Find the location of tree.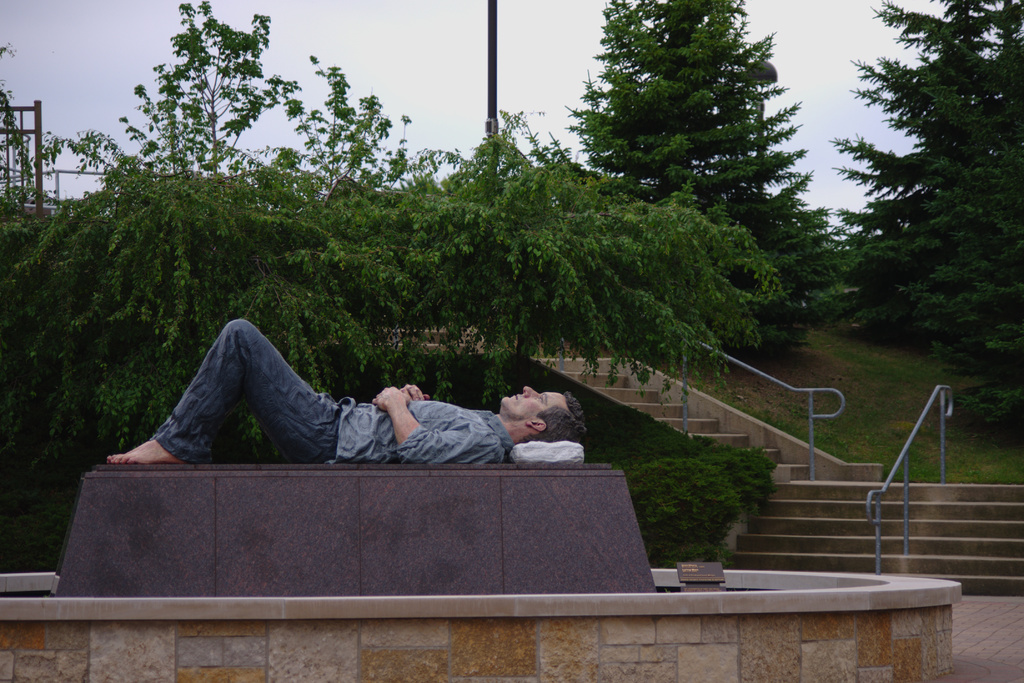
Location: left=555, top=21, right=838, bottom=370.
